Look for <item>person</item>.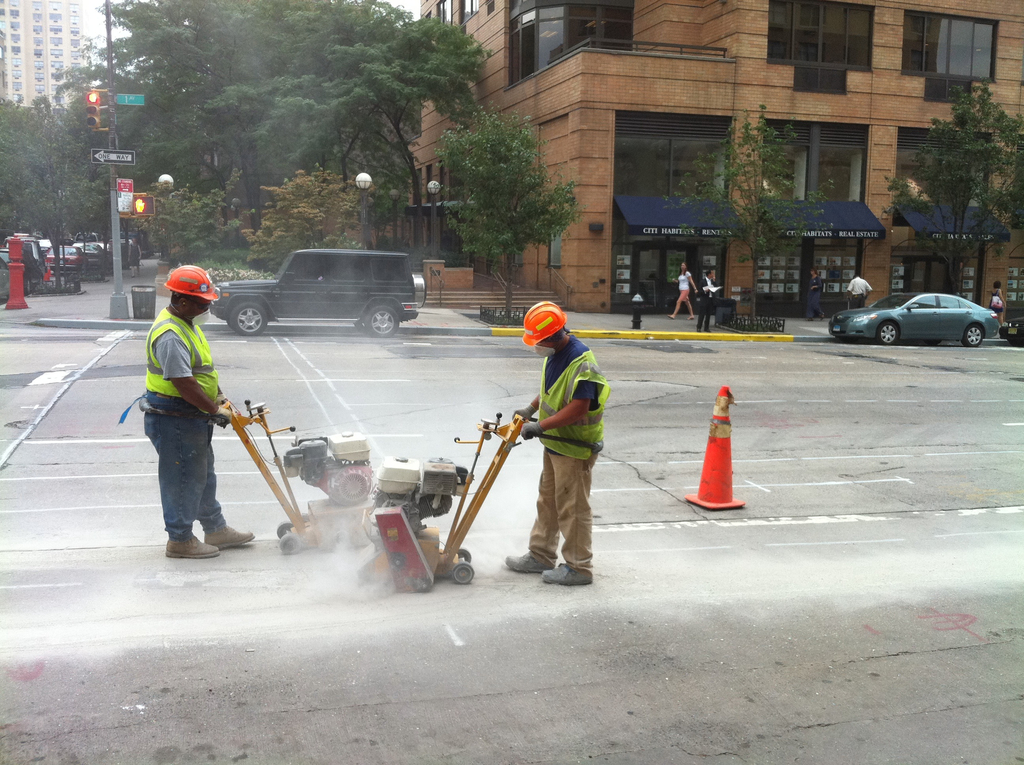
Found: {"left": 986, "top": 279, "right": 1004, "bottom": 329}.
